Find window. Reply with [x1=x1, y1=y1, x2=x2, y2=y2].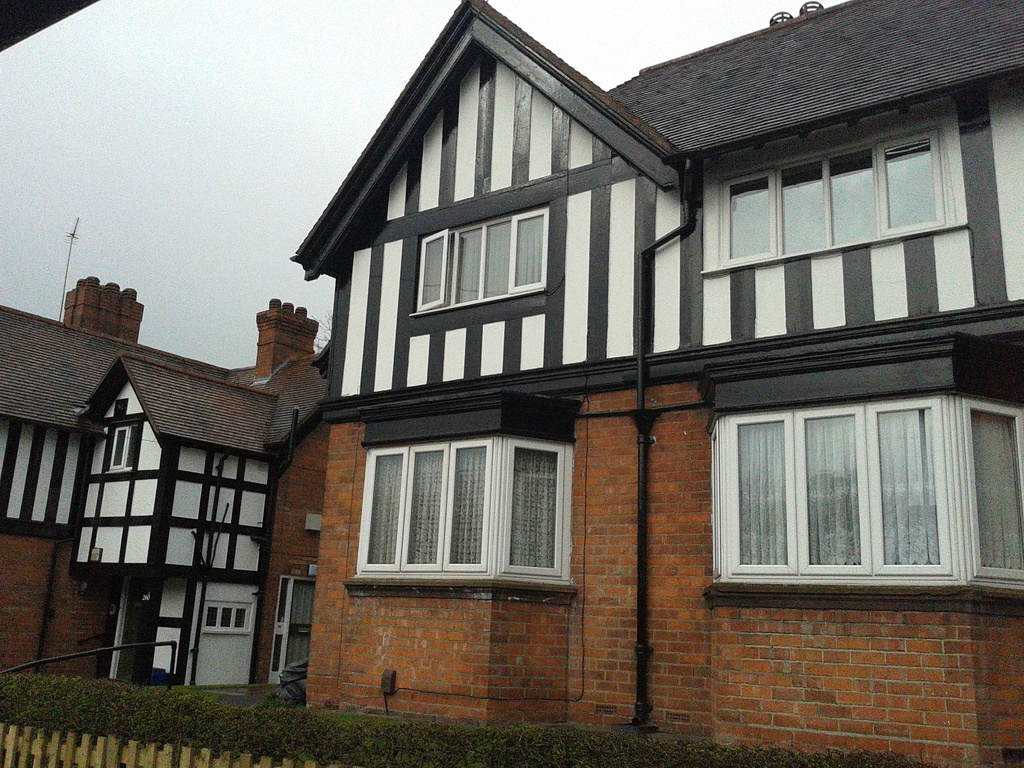
[x1=703, y1=93, x2=965, y2=268].
